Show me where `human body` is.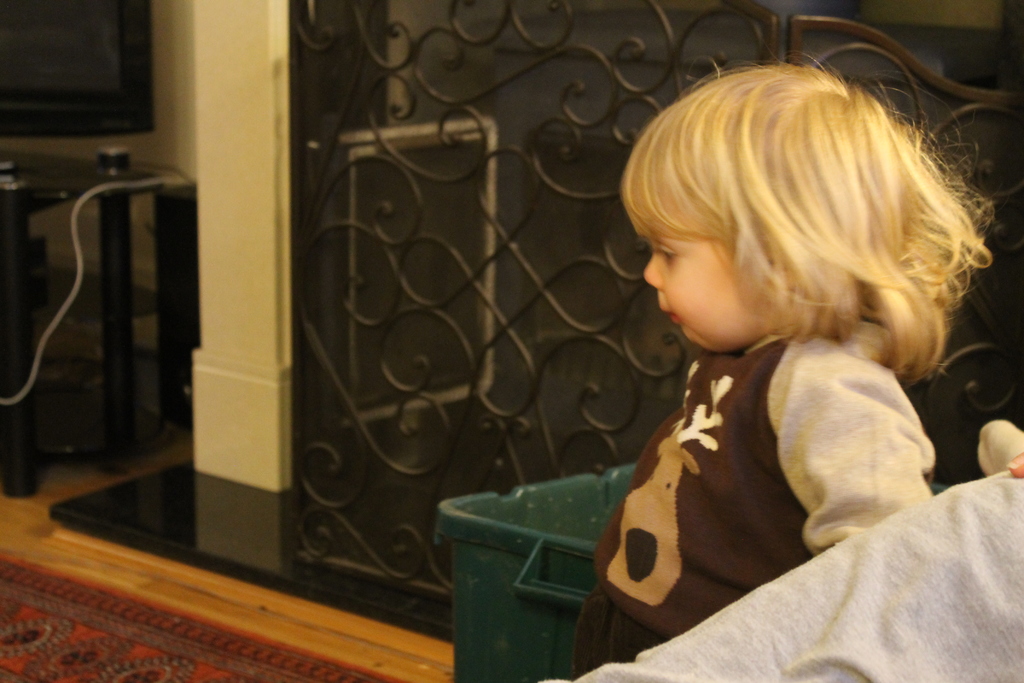
`human body` is at [x1=579, y1=56, x2=993, y2=682].
